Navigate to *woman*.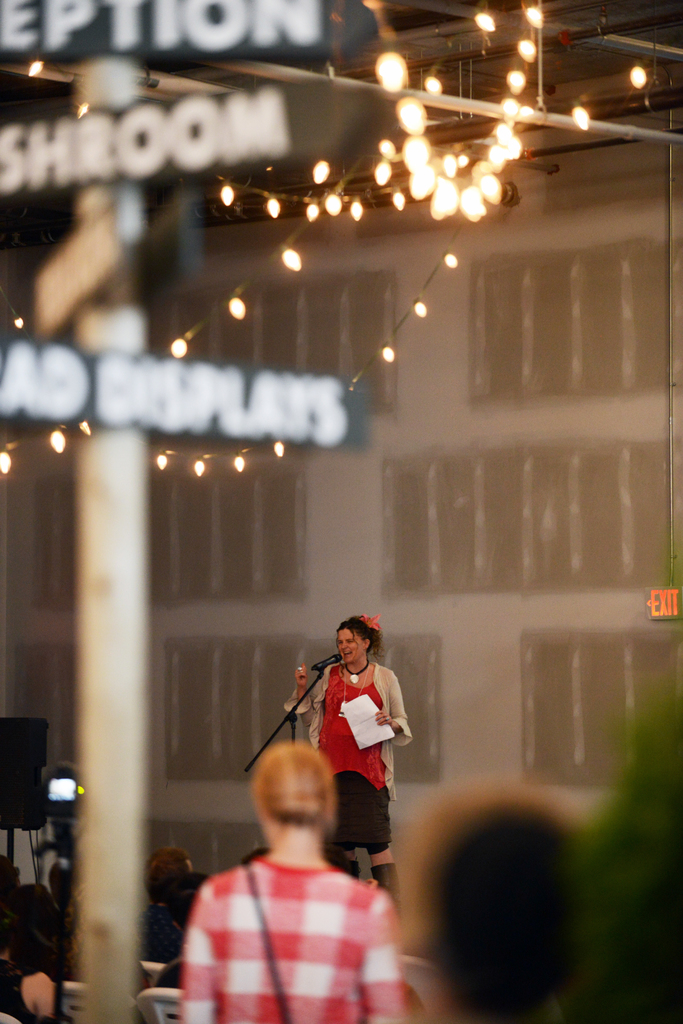
Navigation target: box(176, 735, 416, 1023).
